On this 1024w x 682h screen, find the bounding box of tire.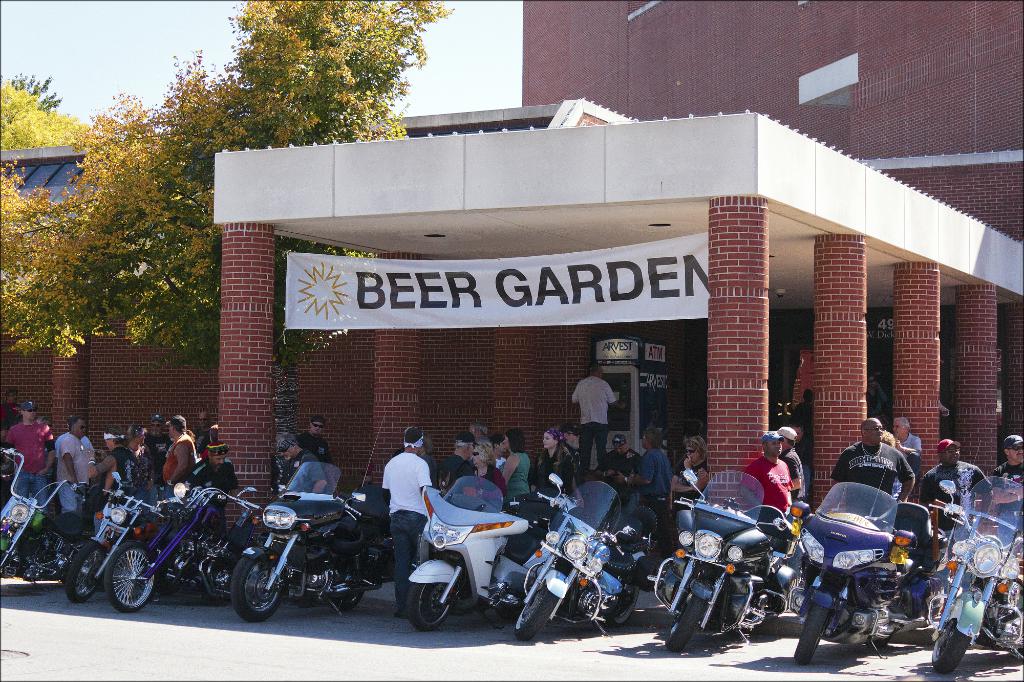
Bounding box: bbox=[795, 605, 825, 663].
